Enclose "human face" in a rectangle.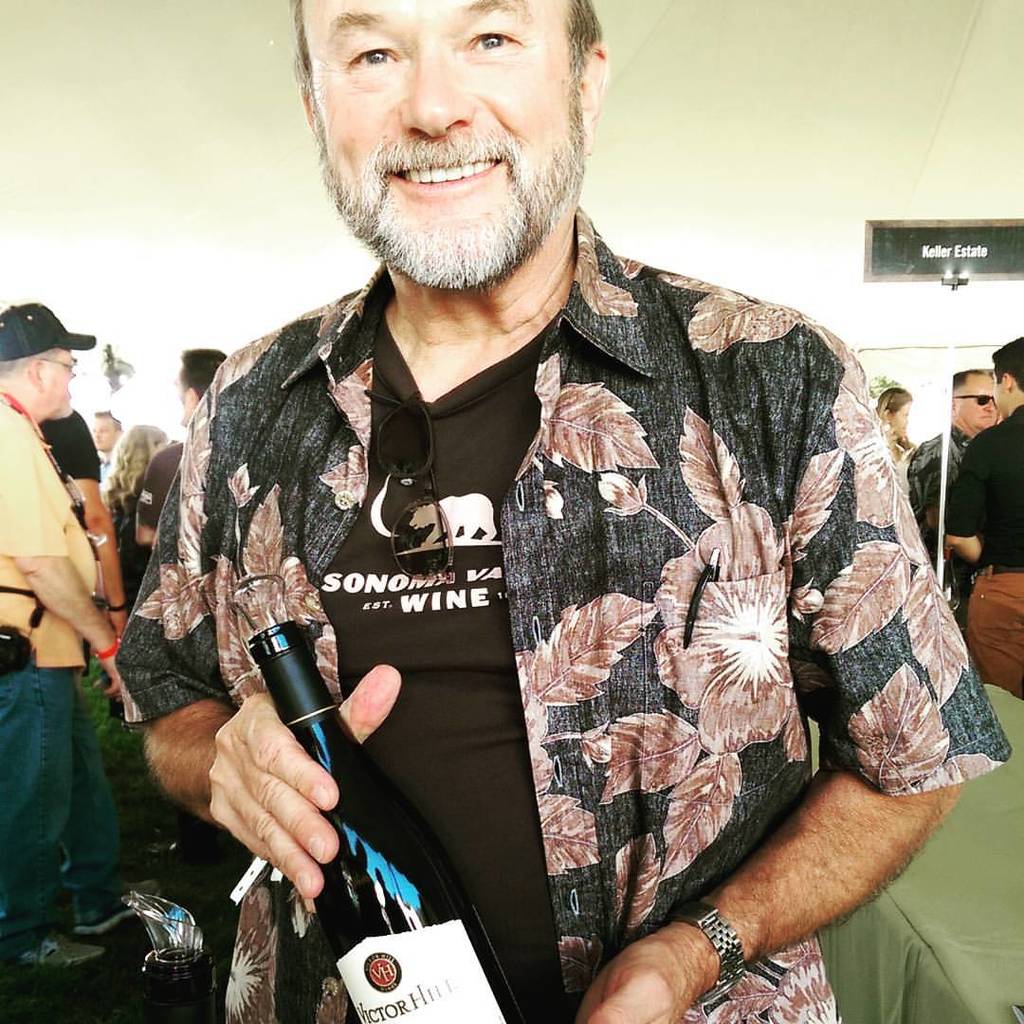
locate(892, 398, 909, 435).
